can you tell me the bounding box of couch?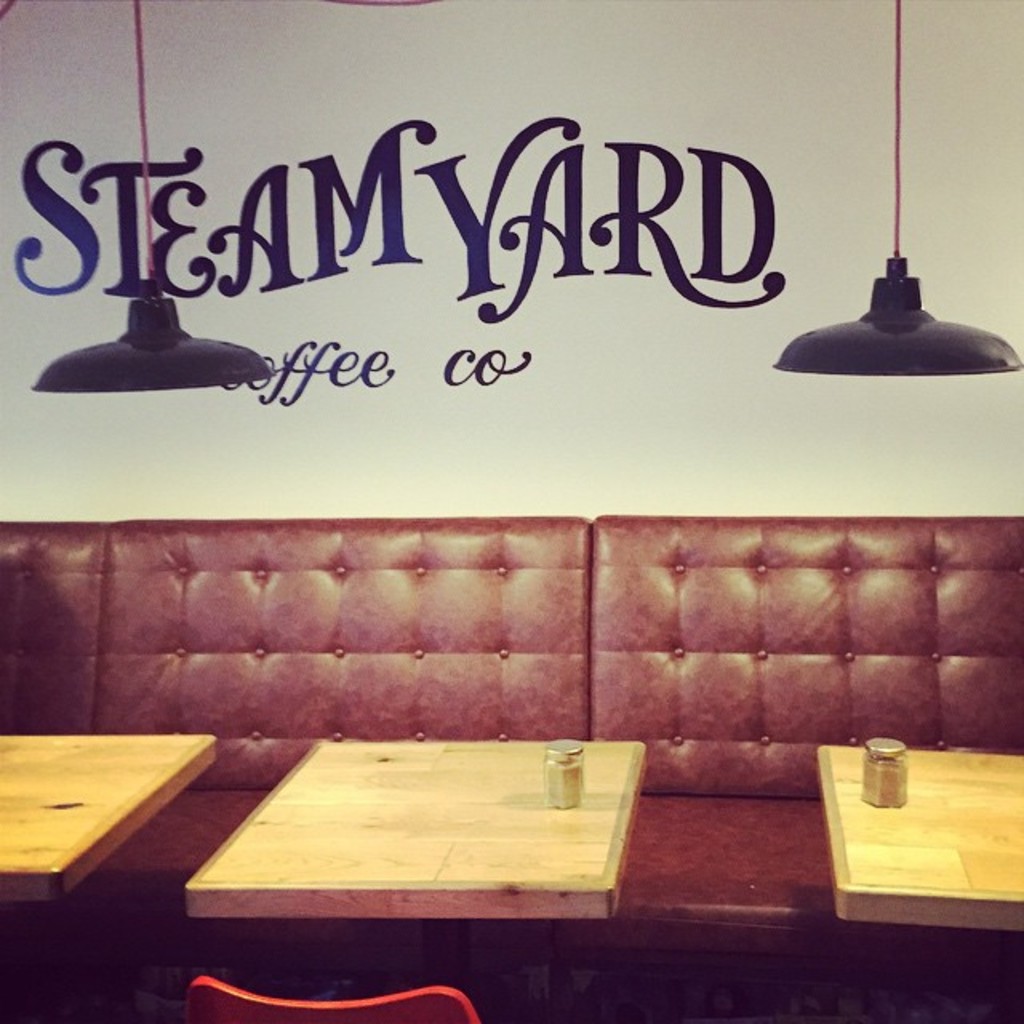
(117, 555, 970, 909).
